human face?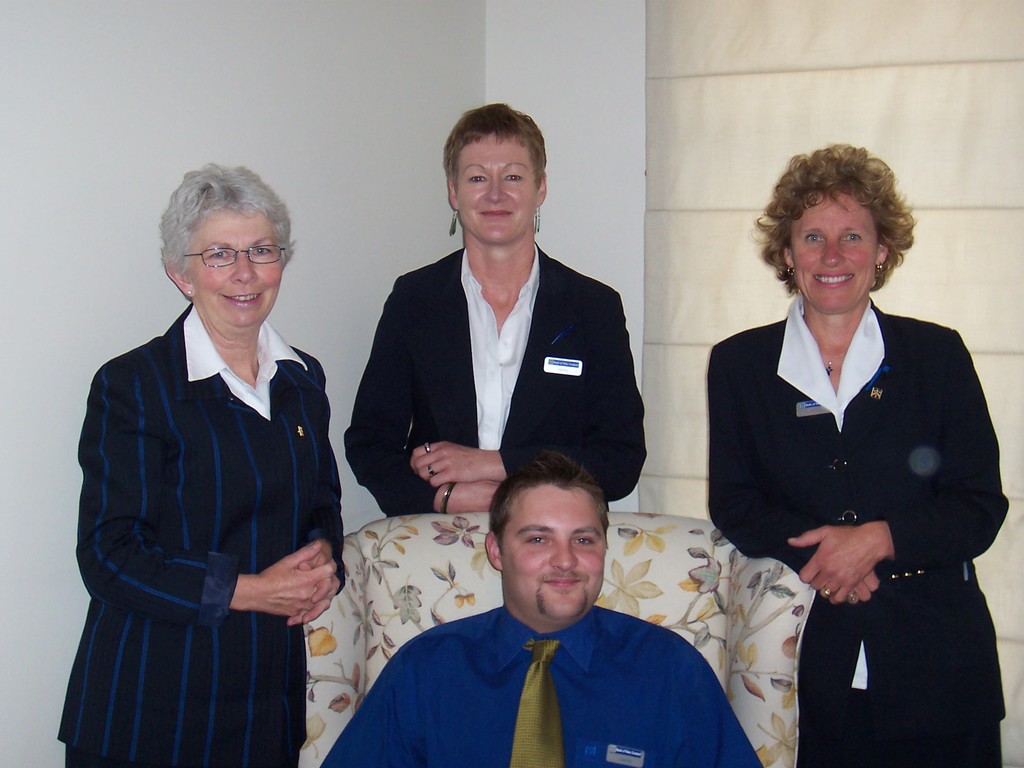
box(504, 486, 609, 620)
